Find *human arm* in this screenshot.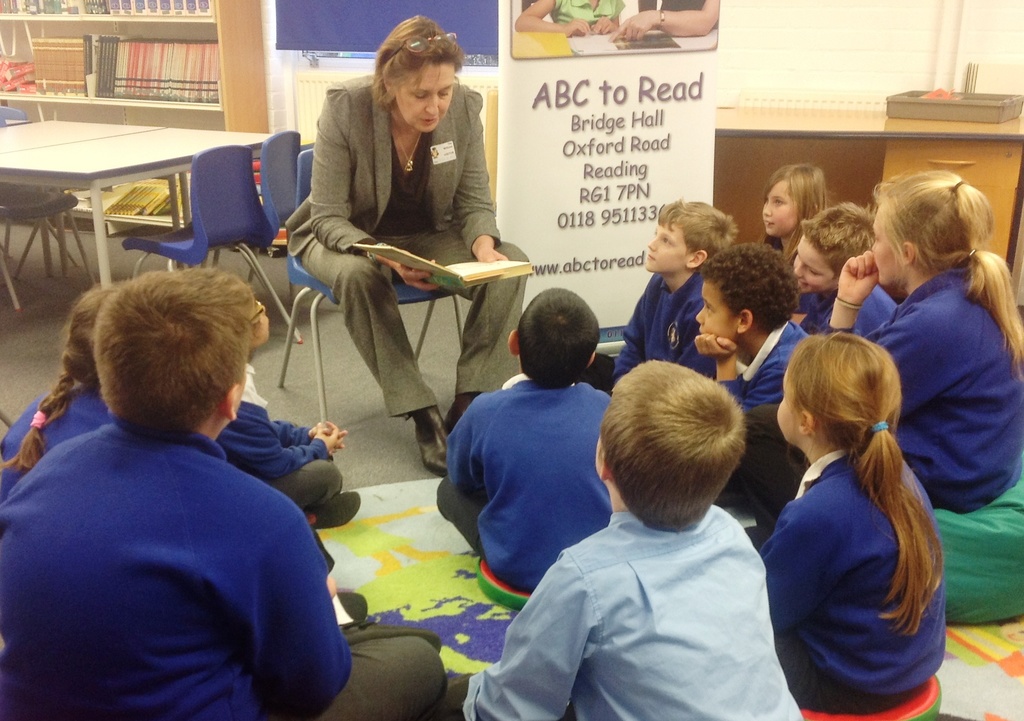
The bounding box for *human arm* is <region>824, 245, 976, 407</region>.
